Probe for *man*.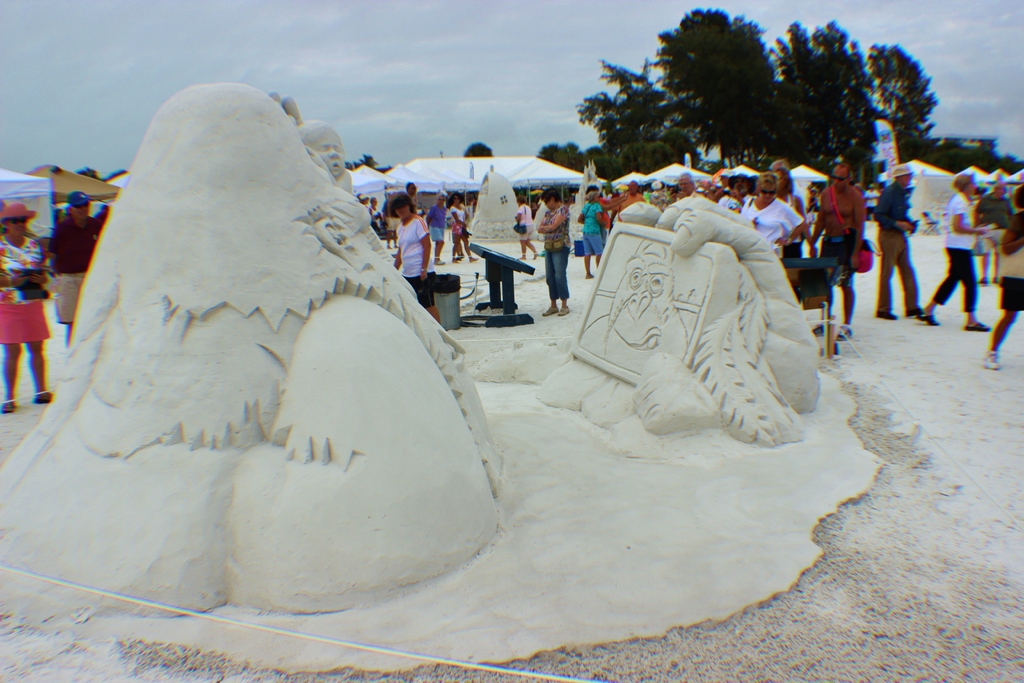
Probe result: {"x1": 872, "y1": 165, "x2": 927, "y2": 319}.
